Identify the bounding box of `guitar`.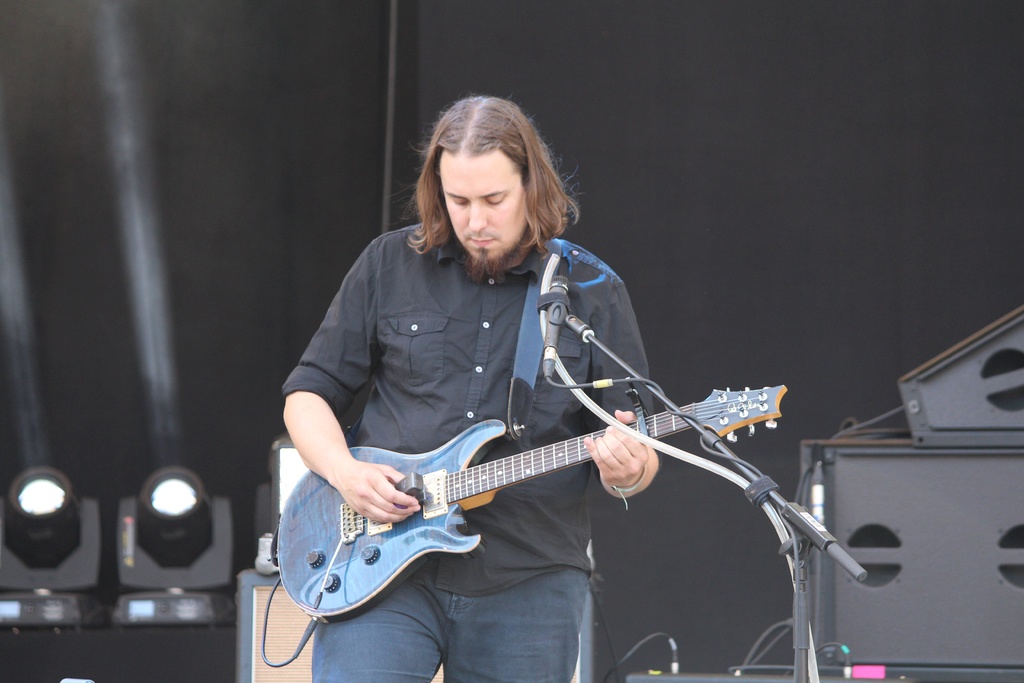
[x1=288, y1=373, x2=799, y2=626].
